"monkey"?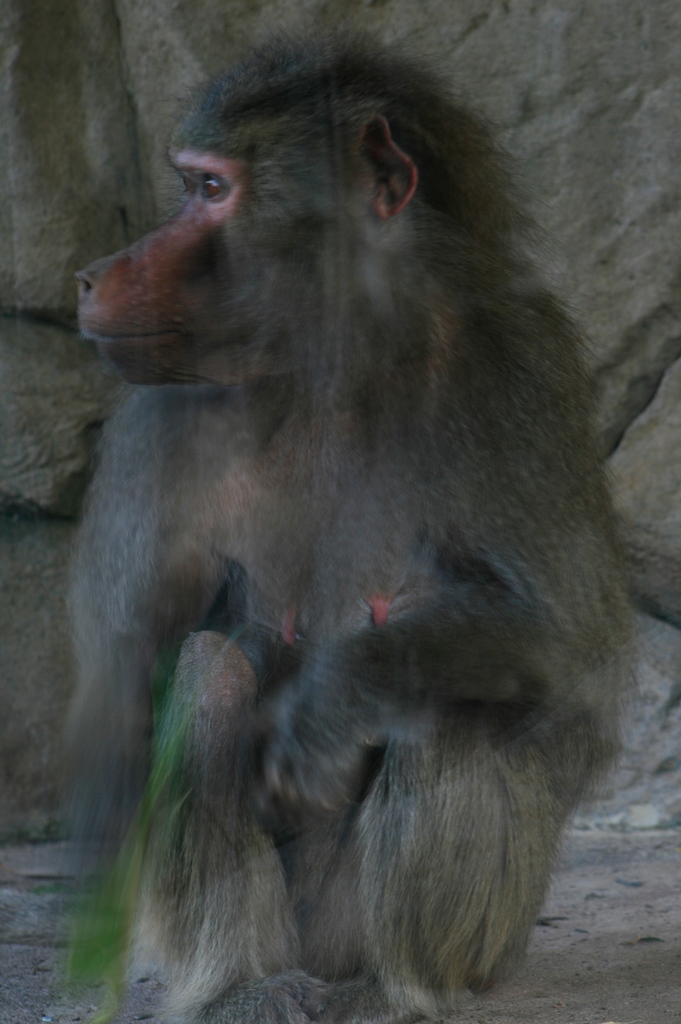
x1=69 y1=37 x2=656 y2=1023
